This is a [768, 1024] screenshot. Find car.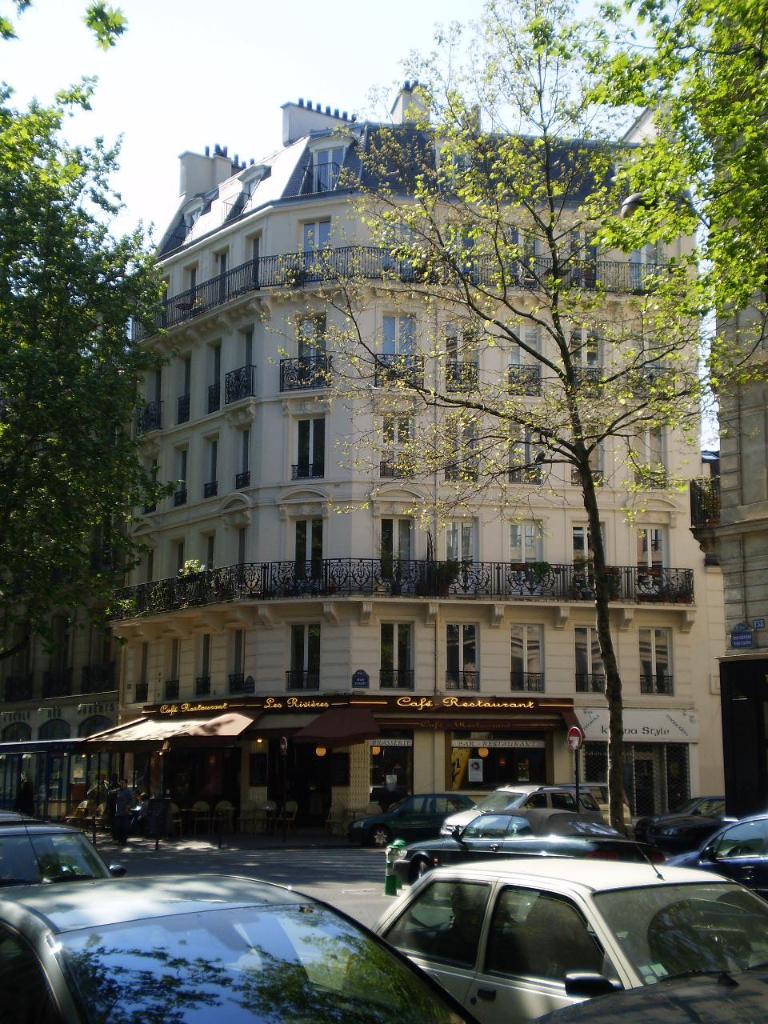
Bounding box: {"x1": 674, "y1": 813, "x2": 767, "y2": 889}.
